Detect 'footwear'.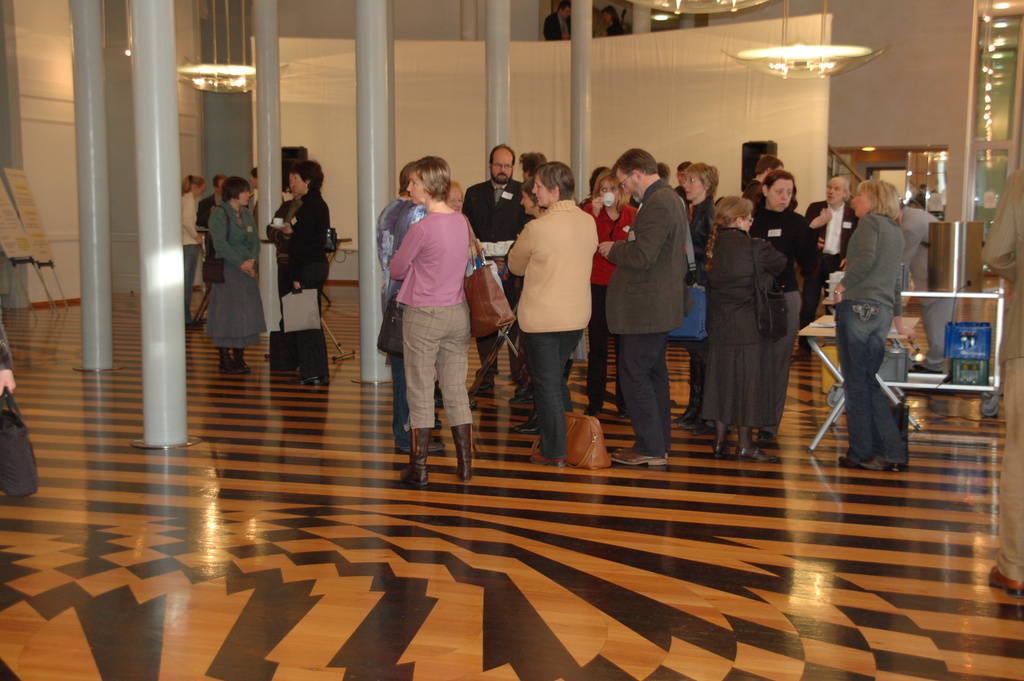
Detected at x1=465 y1=359 x2=486 y2=395.
